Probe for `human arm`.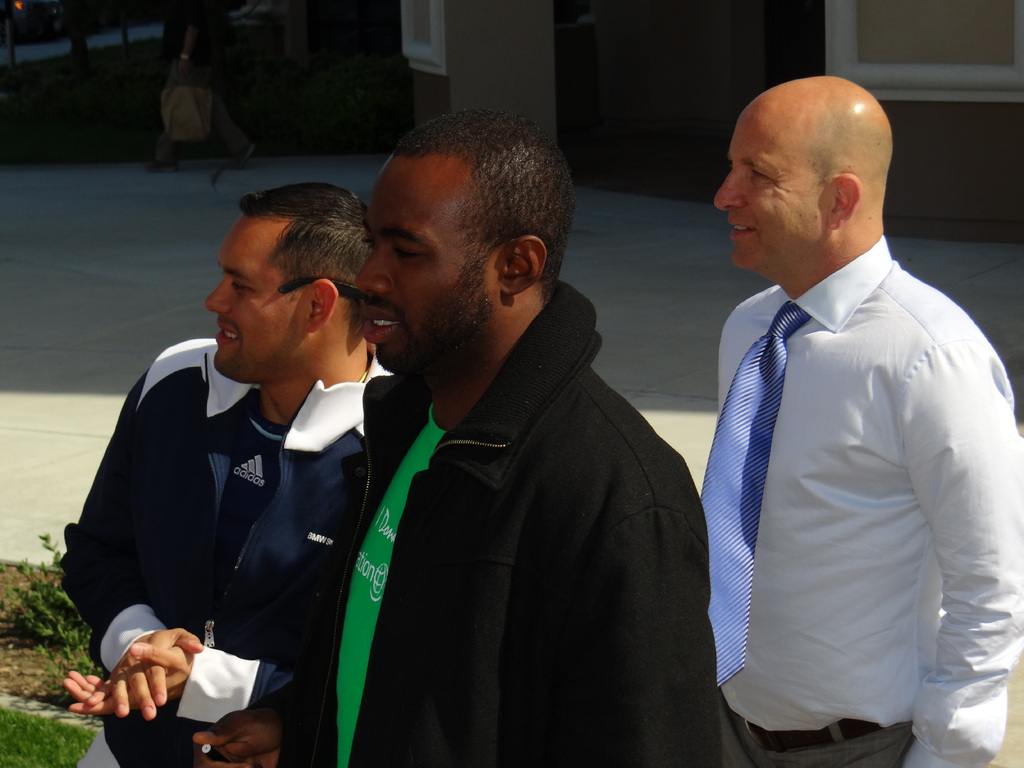
Probe result: 892, 342, 1023, 767.
